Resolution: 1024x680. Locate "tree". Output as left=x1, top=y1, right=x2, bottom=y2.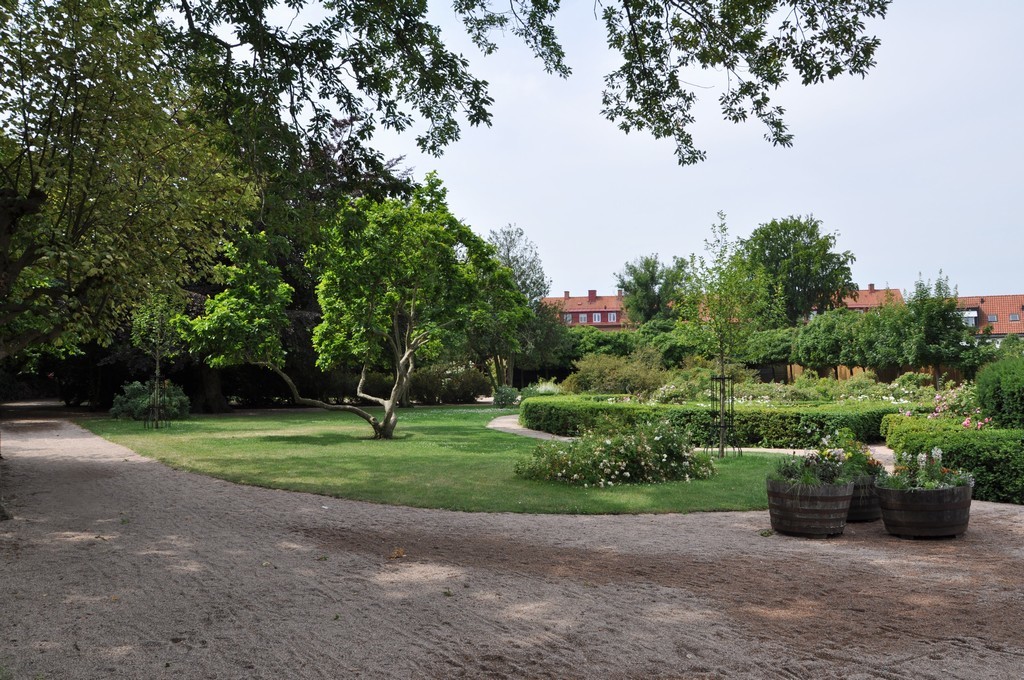
left=714, top=201, right=876, bottom=346.
